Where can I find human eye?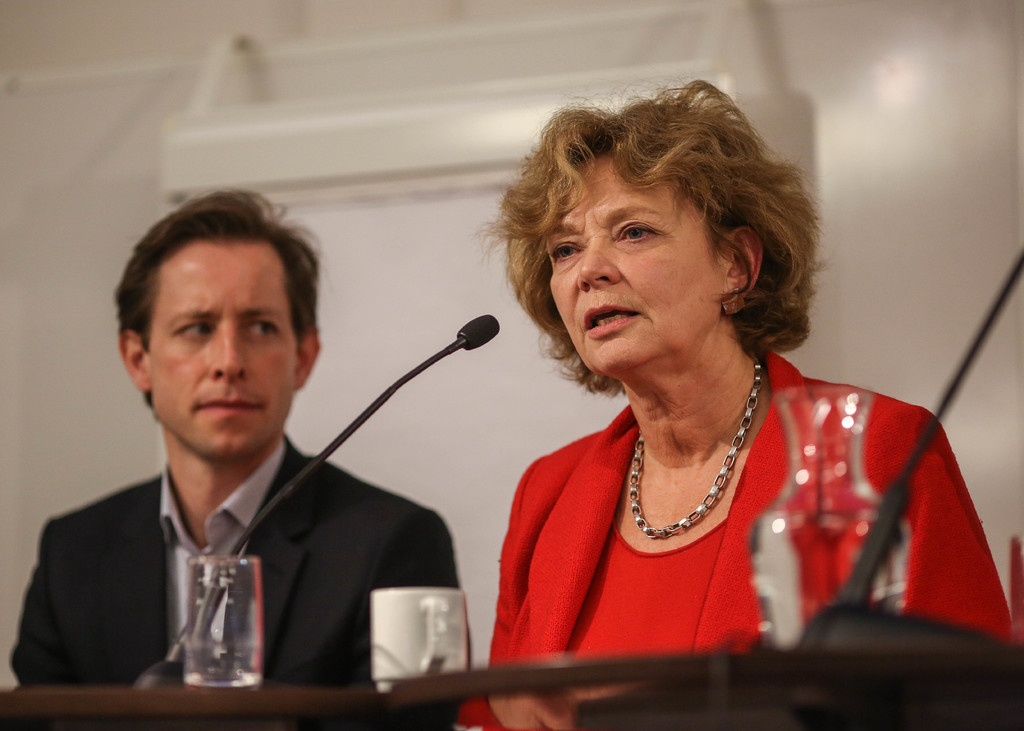
You can find it at (x1=170, y1=318, x2=219, y2=340).
